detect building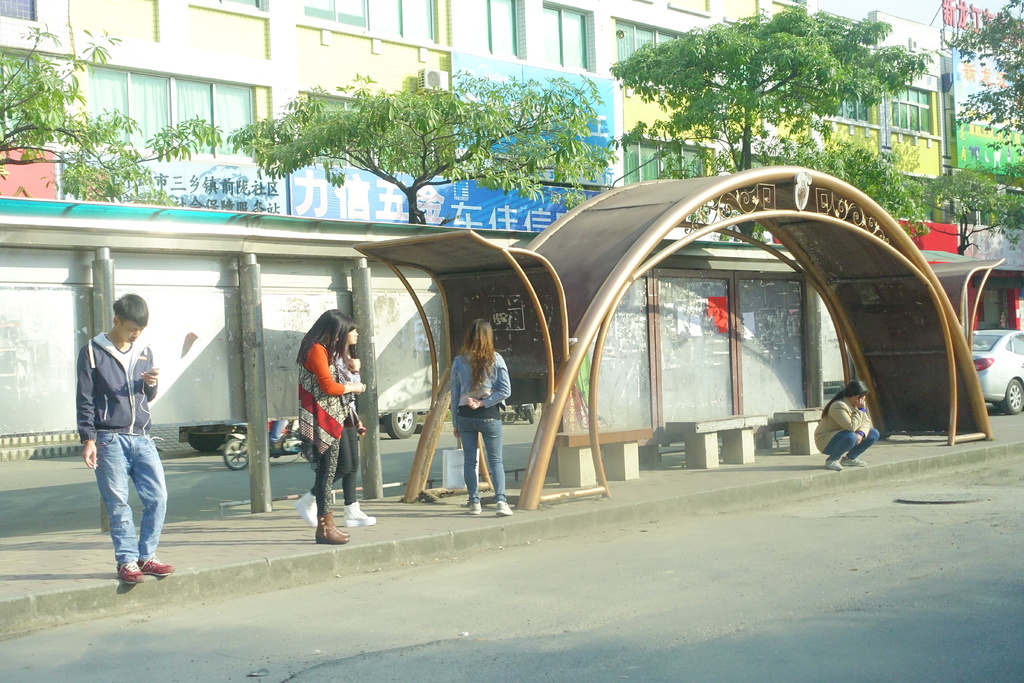
<bbox>0, 0, 620, 227</bbox>
